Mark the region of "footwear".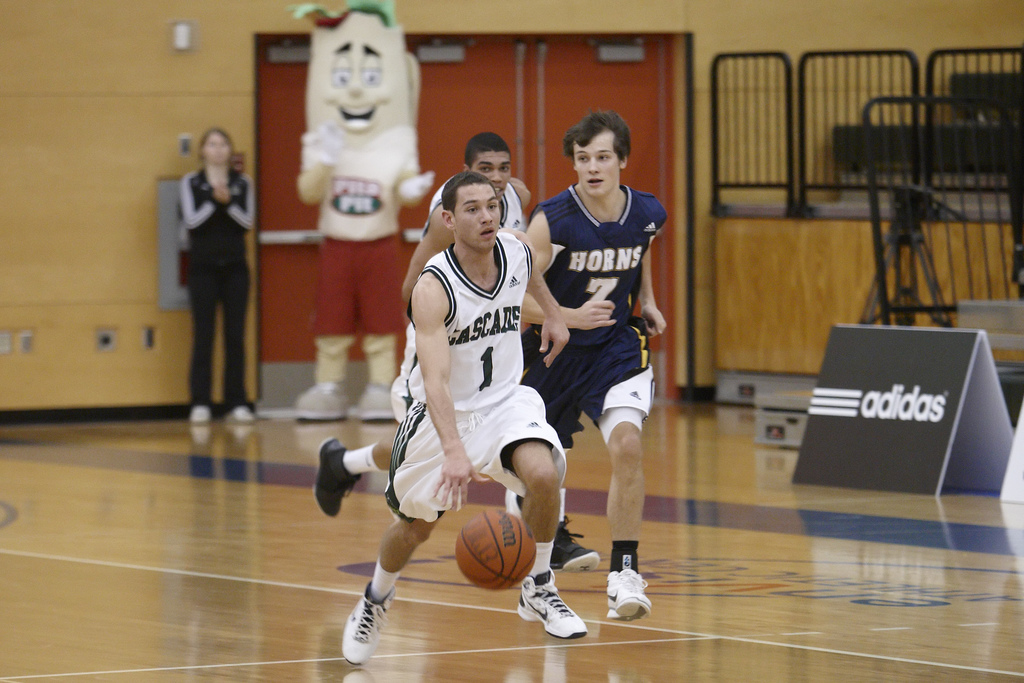
Region: <region>312, 438, 362, 520</region>.
